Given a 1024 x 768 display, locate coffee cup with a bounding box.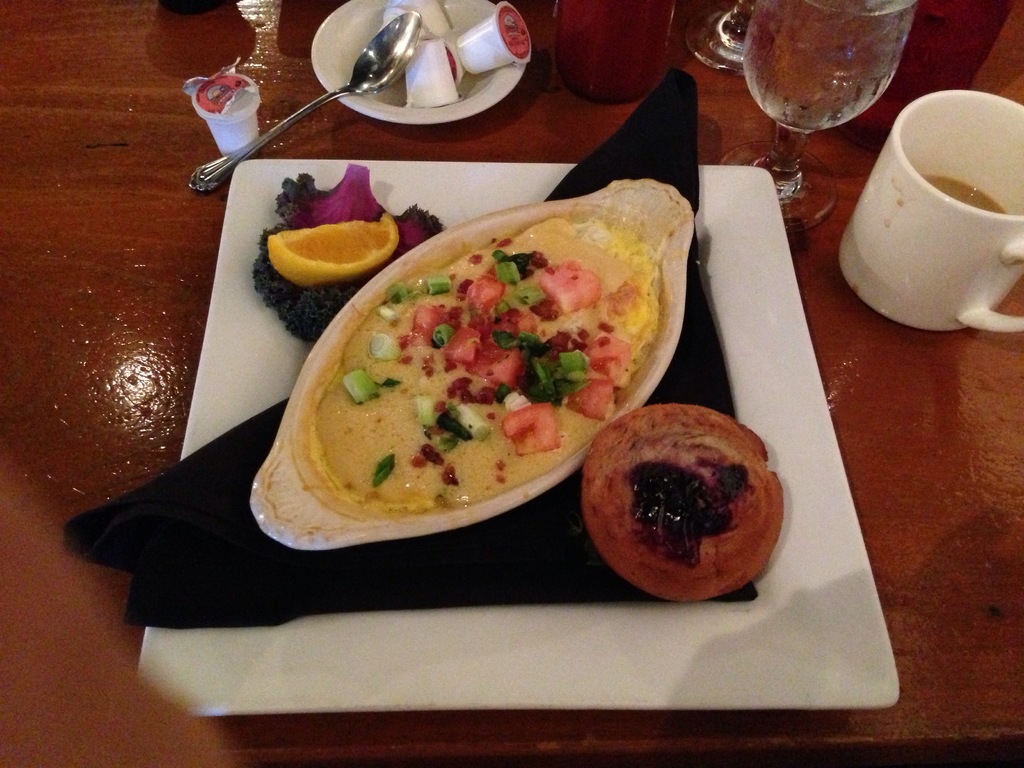
Located: 844/93/1023/336.
